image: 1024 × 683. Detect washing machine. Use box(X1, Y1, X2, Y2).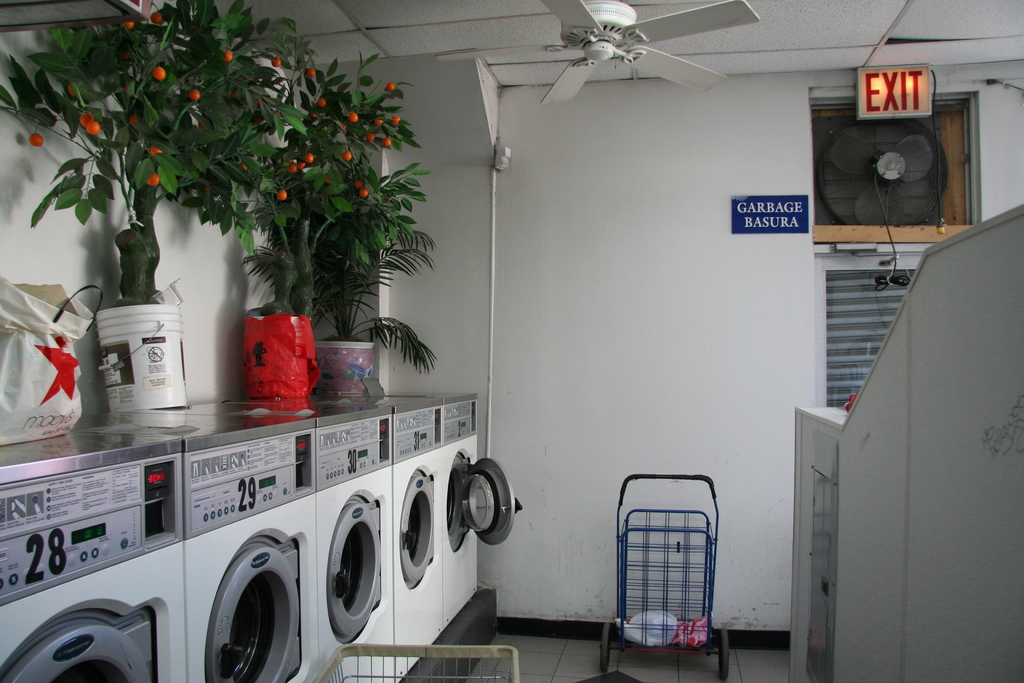
box(0, 429, 189, 679).
